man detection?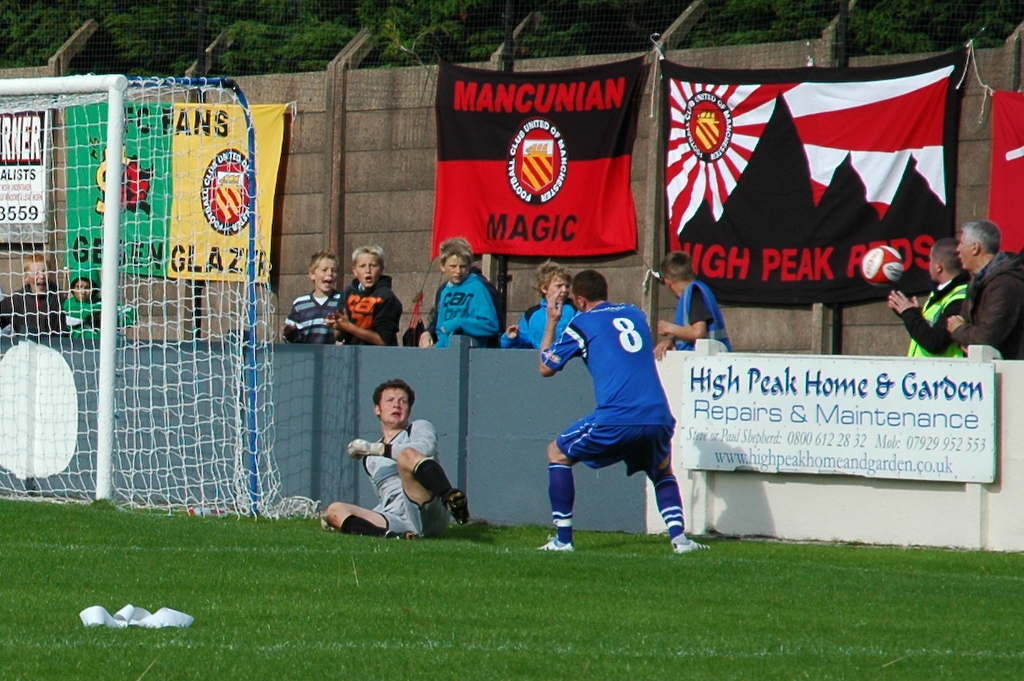
crop(325, 370, 478, 553)
